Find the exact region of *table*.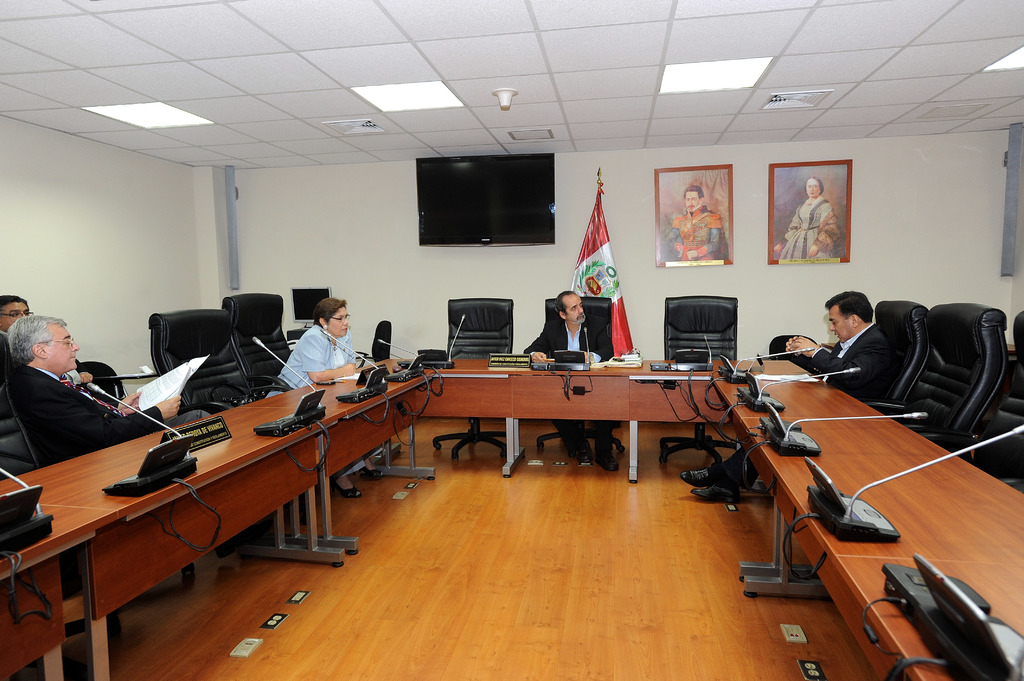
Exact region: rect(0, 351, 1023, 680).
